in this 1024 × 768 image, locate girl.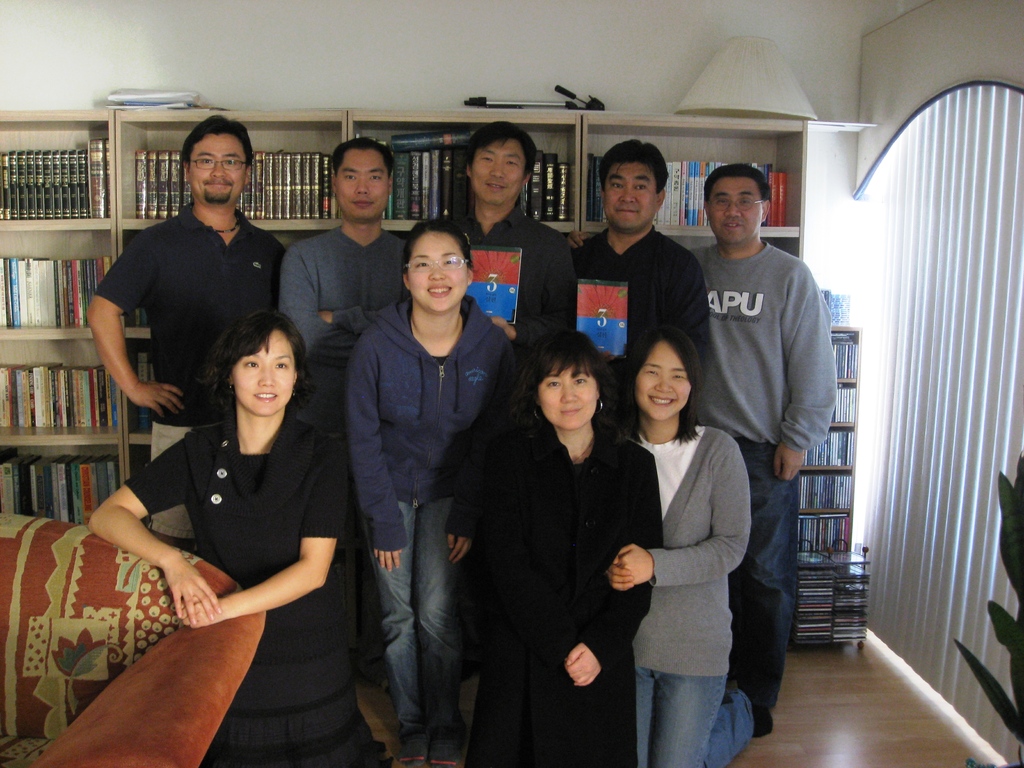
Bounding box: [left=84, top=310, right=383, bottom=767].
